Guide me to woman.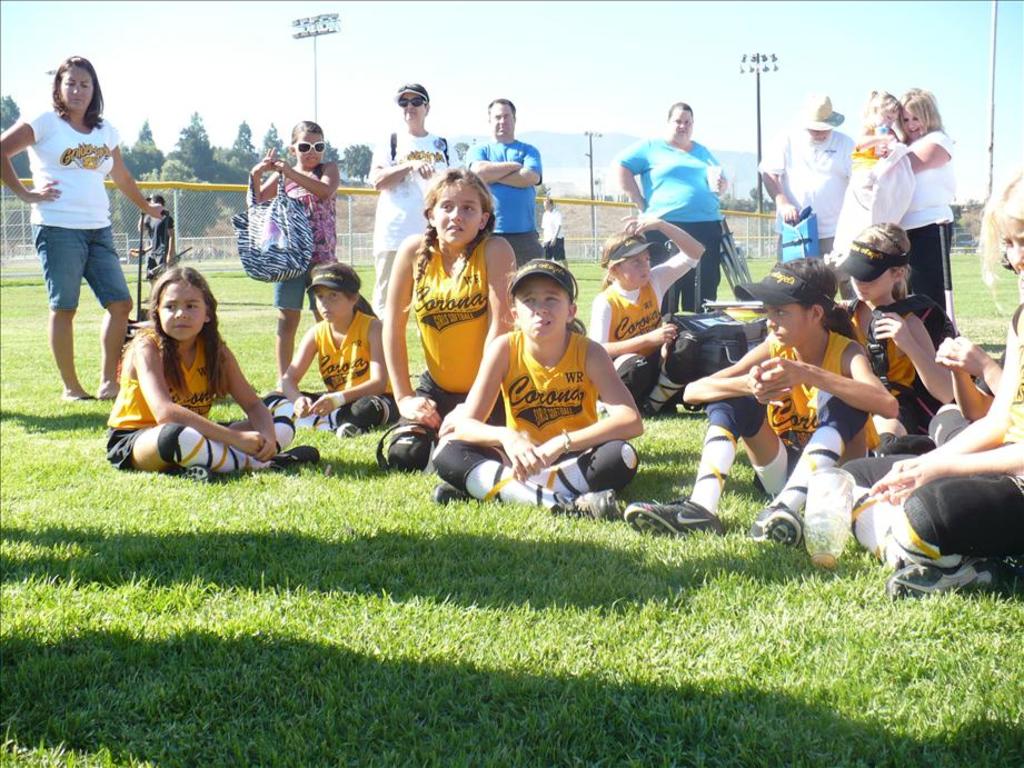
Guidance: x1=617 y1=100 x2=729 y2=308.
